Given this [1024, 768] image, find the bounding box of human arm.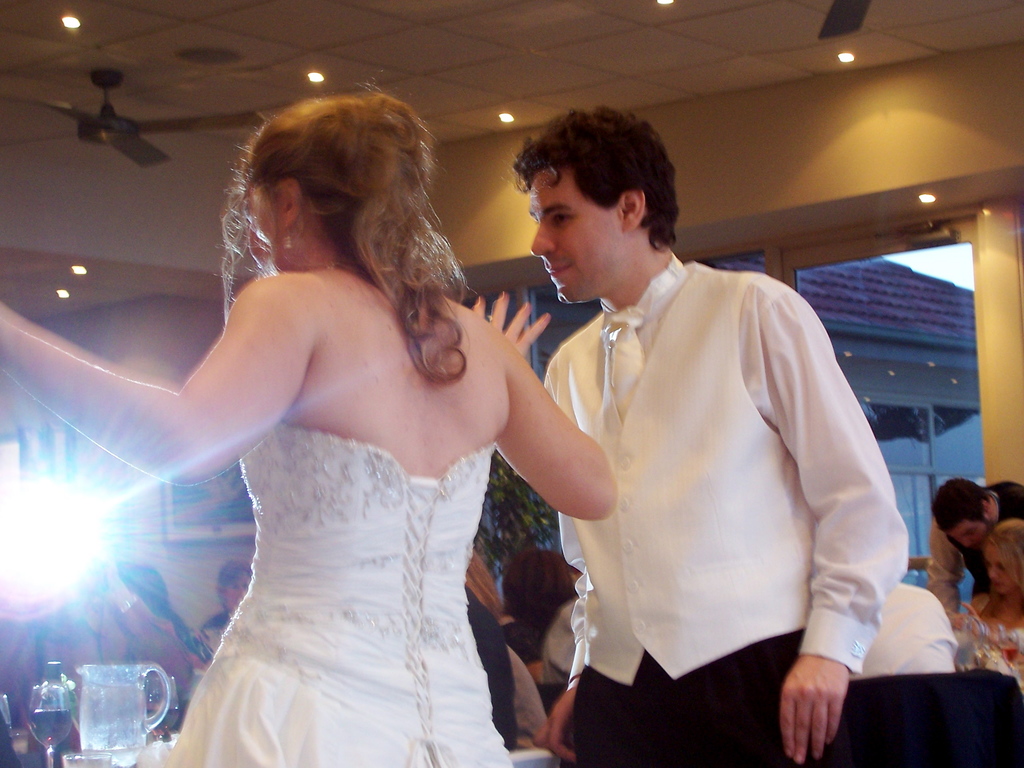
box(748, 264, 915, 765).
